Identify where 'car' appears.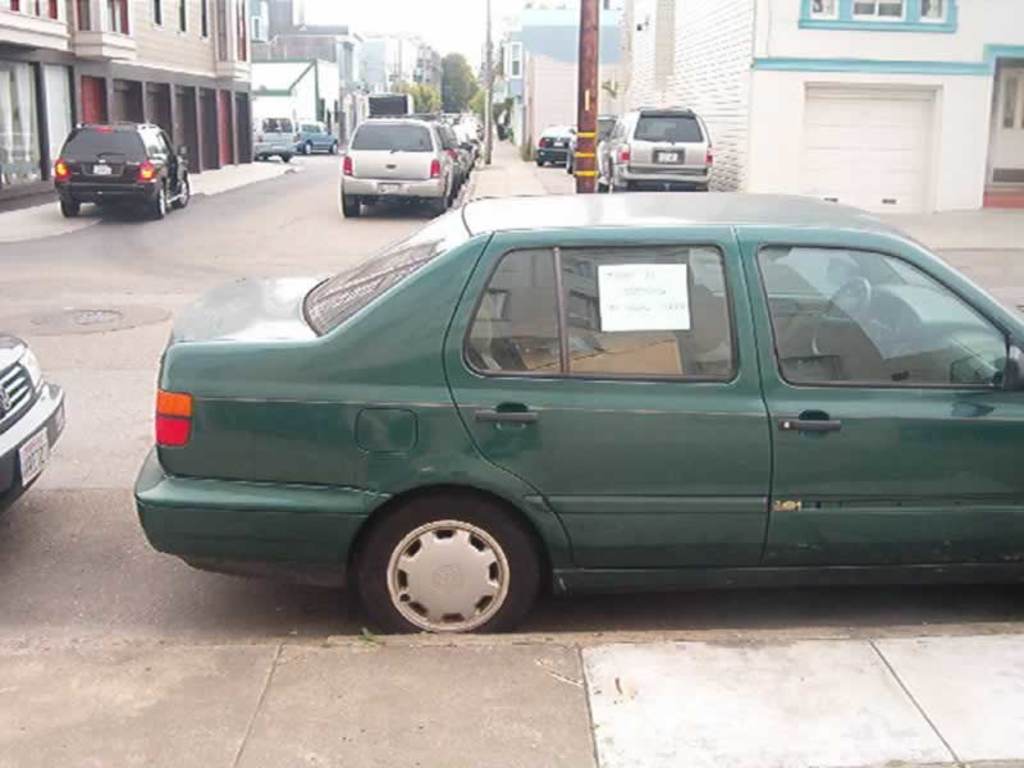
Appears at l=600, t=102, r=709, b=192.
